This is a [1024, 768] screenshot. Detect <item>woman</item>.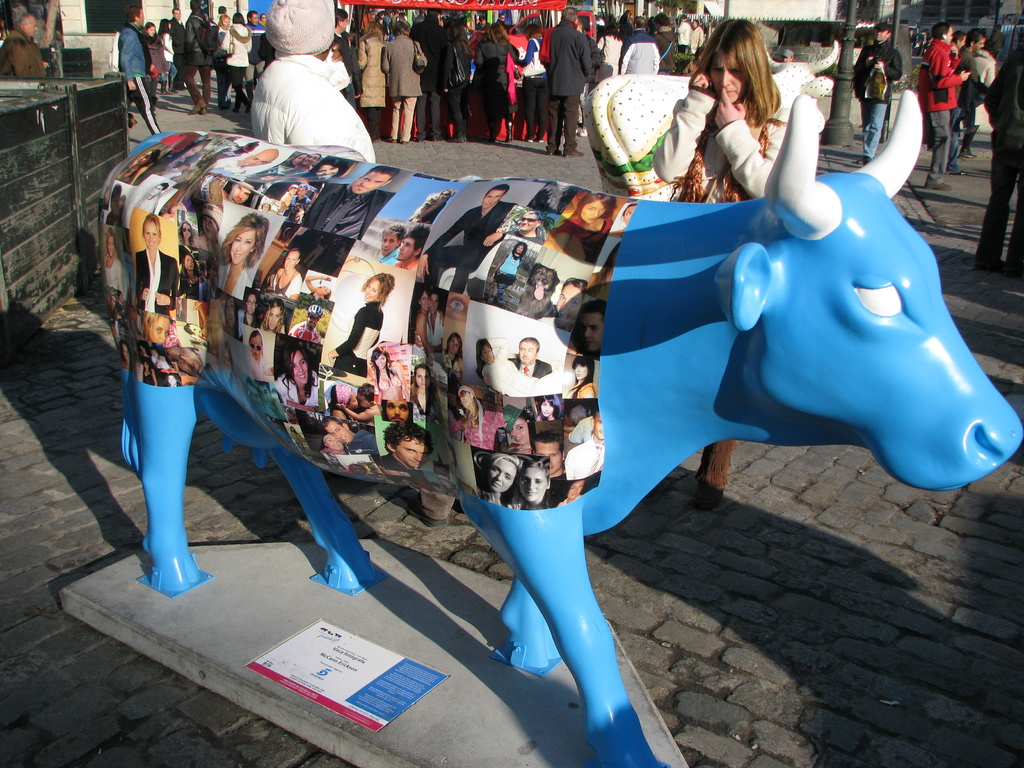
412,291,431,358.
